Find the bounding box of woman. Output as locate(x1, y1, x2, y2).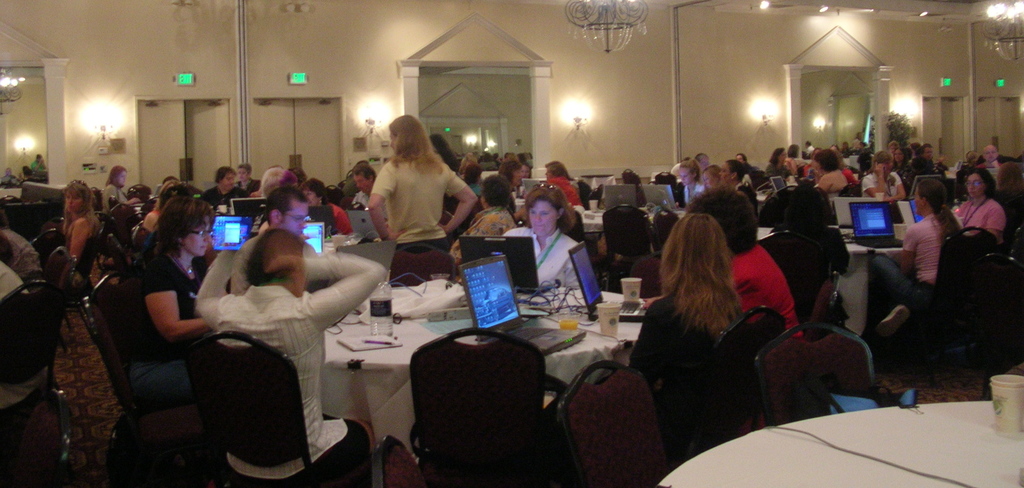
locate(893, 145, 910, 181).
